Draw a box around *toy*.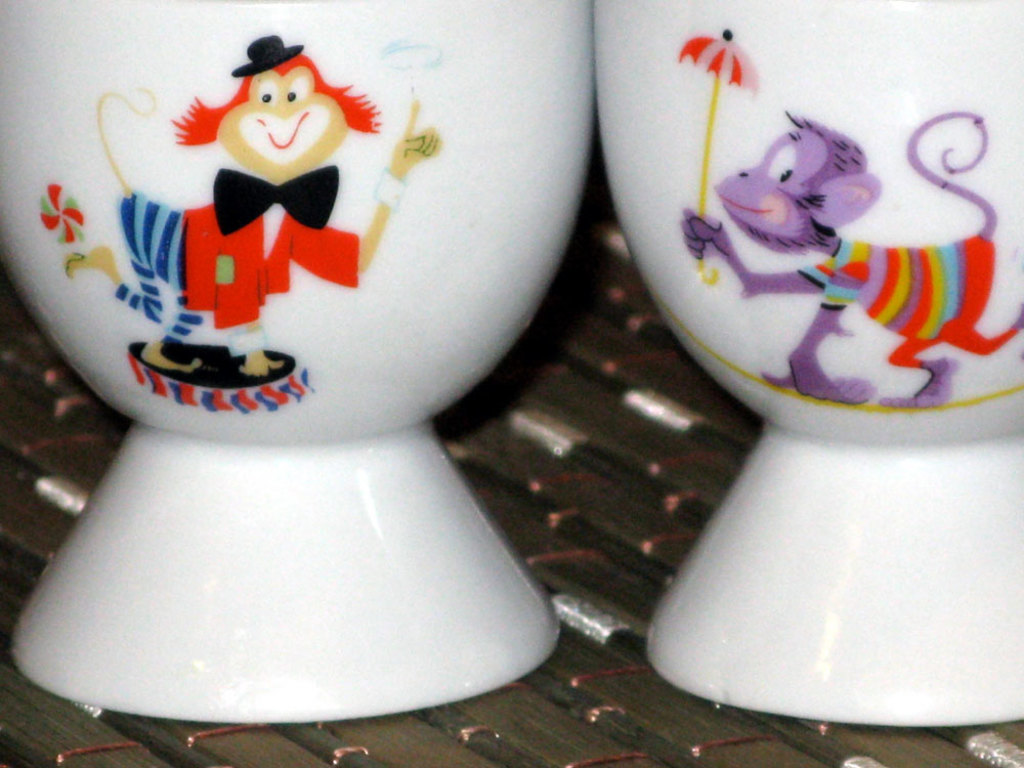
{"x1": 586, "y1": 0, "x2": 1023, "y2": 711}.
